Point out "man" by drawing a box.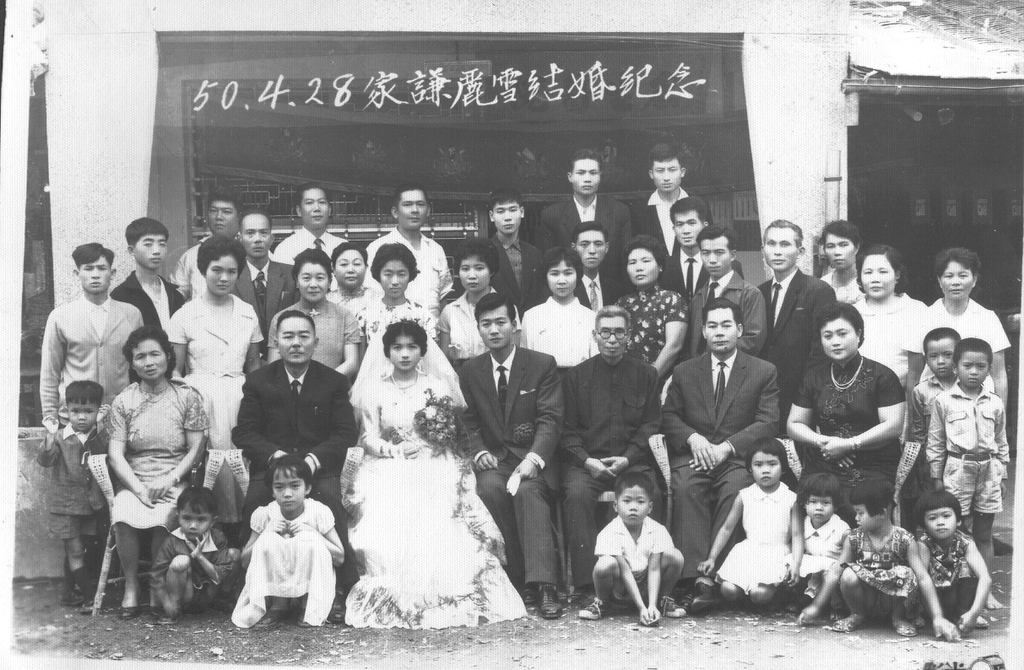
detection(230, 214, 293, 339).
